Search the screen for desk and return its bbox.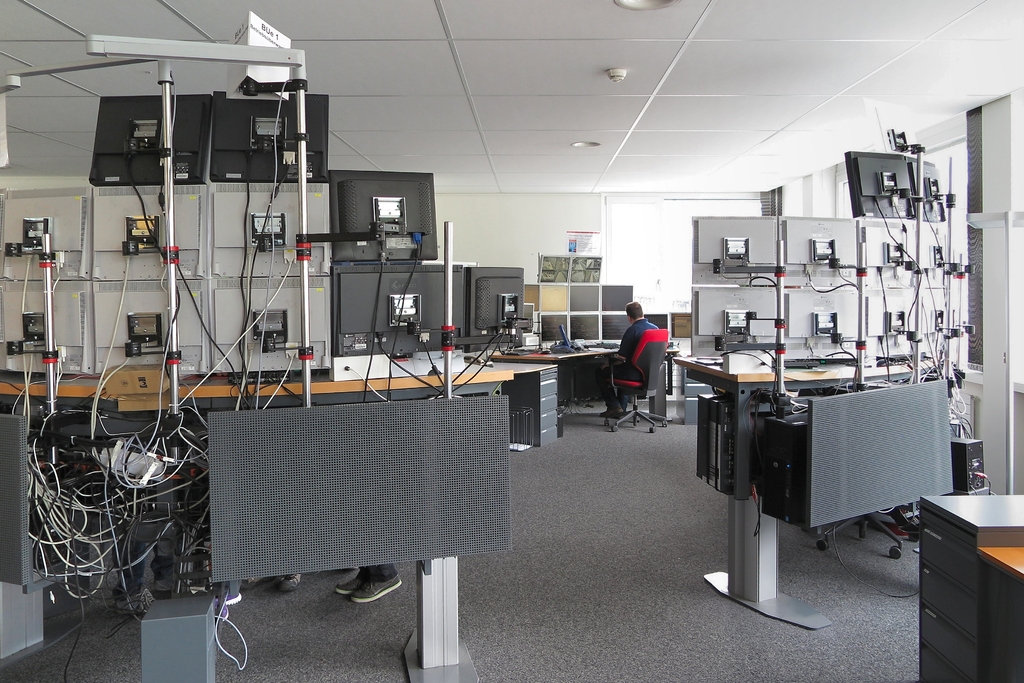
Found: (489, 351, 618, 405).
